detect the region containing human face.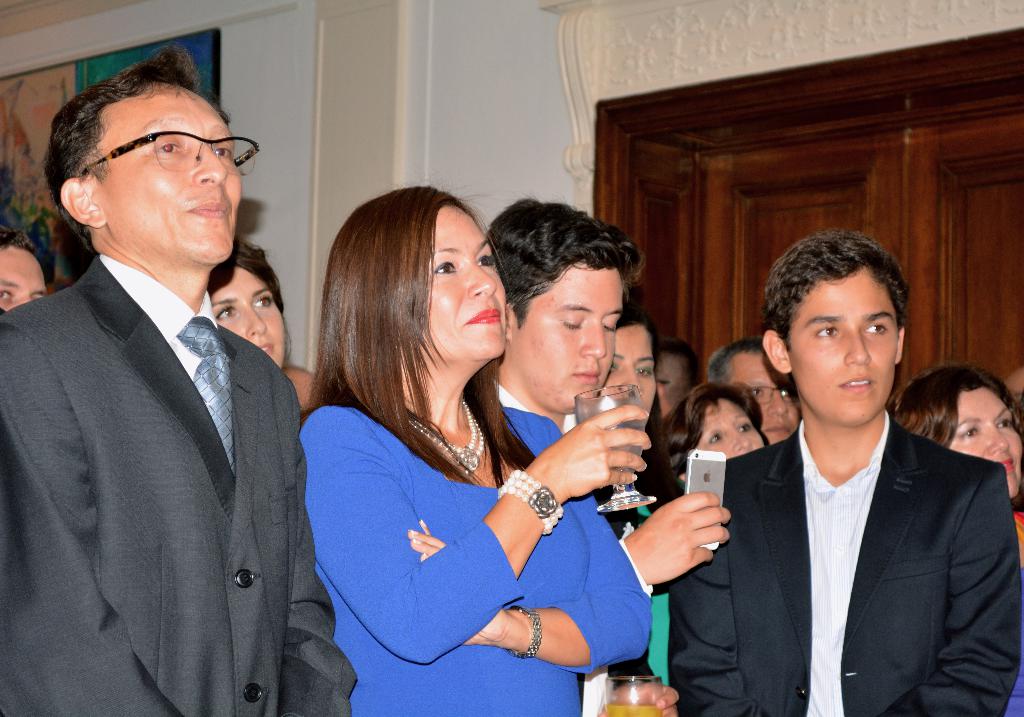
rect(424, 199, 507, 363).
